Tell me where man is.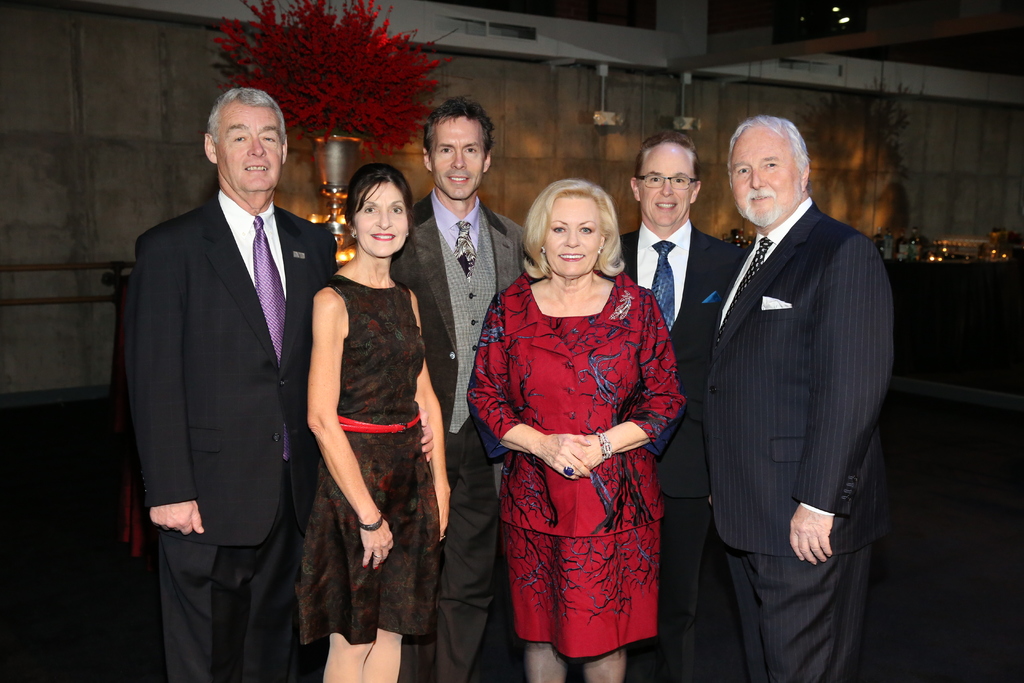
man is at (x1=390, y1=100, x2=543, y2=682).
